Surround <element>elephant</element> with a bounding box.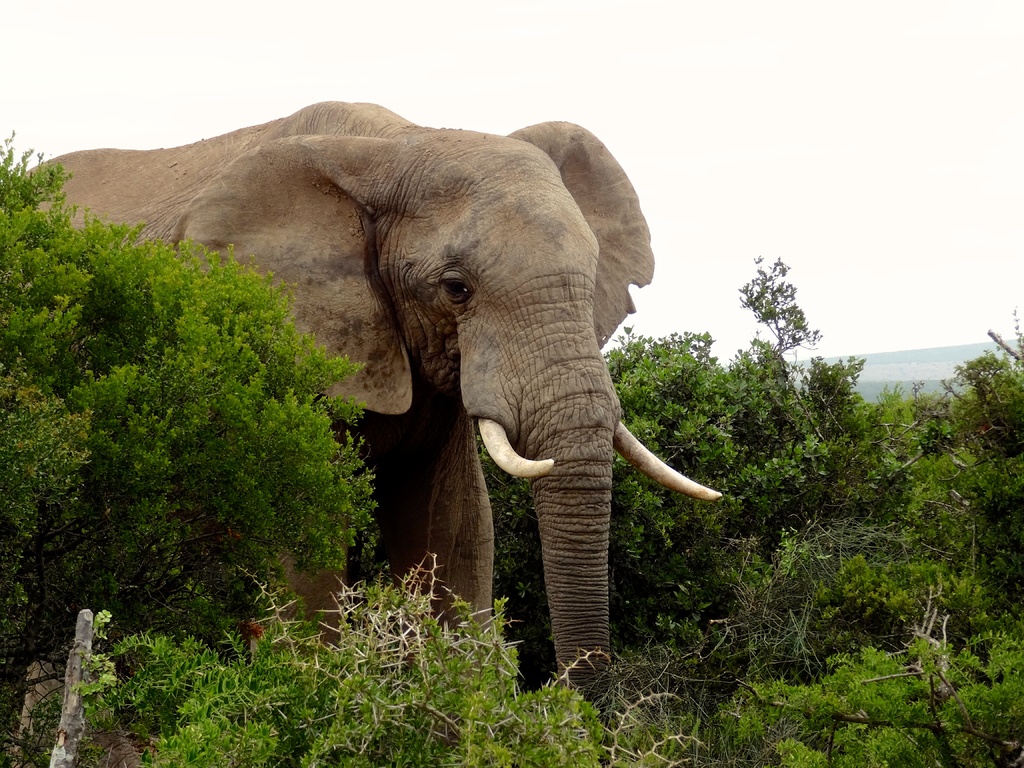
x1=105, y1=114, x2=723, y2=700.
